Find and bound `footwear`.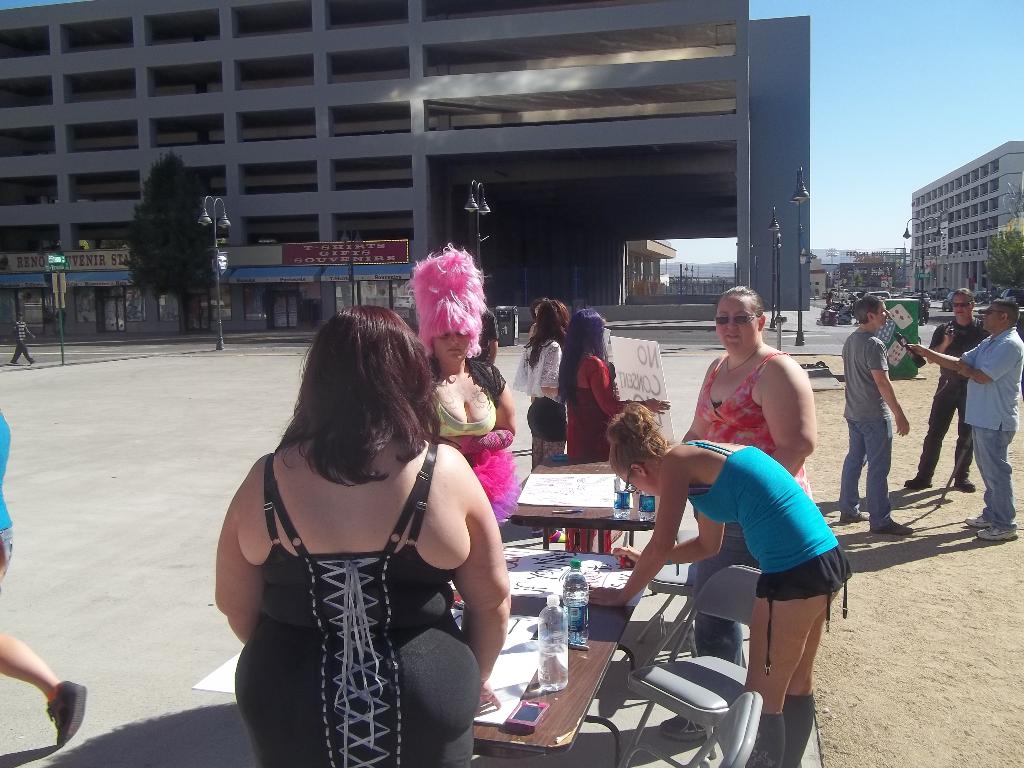
Bound: 531, 527, 543, 540.
